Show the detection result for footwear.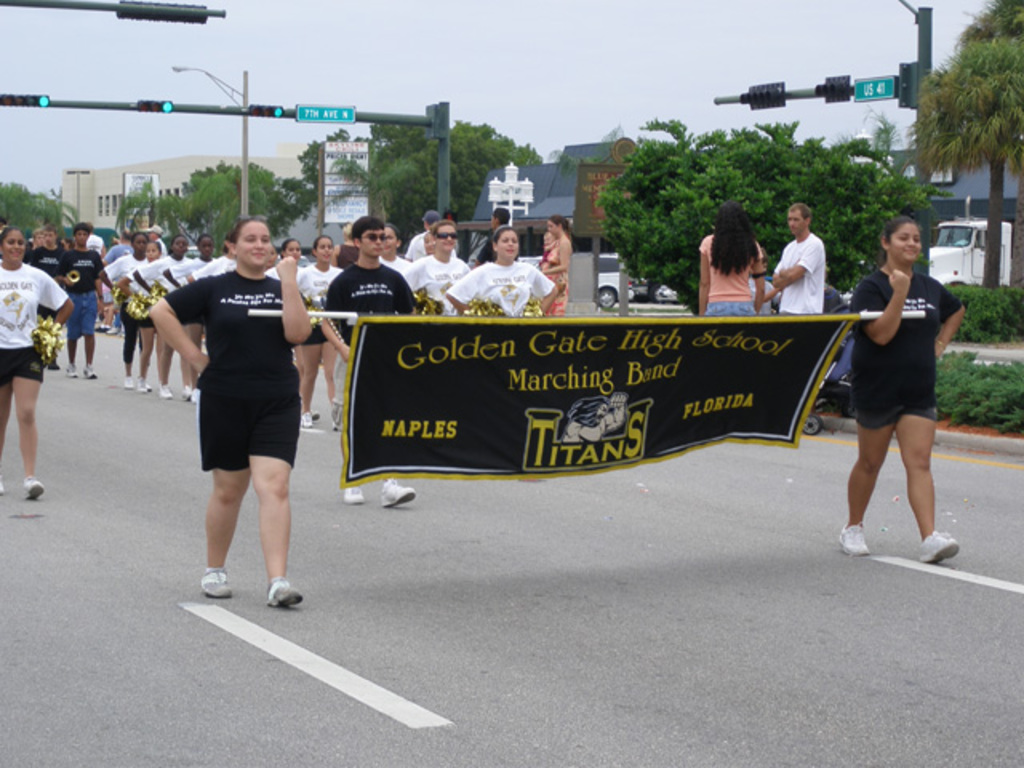
{"left": 195, "top": 386, "right": 198, "bottom": 400}.
